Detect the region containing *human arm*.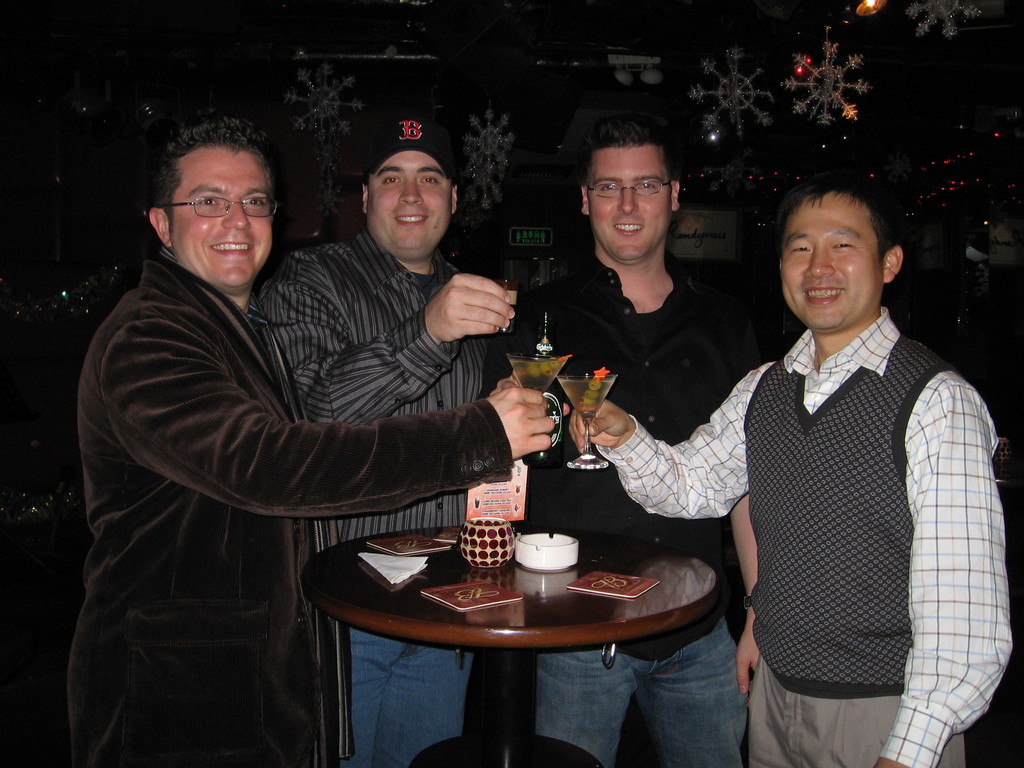
BBox(100, 320, 556, 516).
